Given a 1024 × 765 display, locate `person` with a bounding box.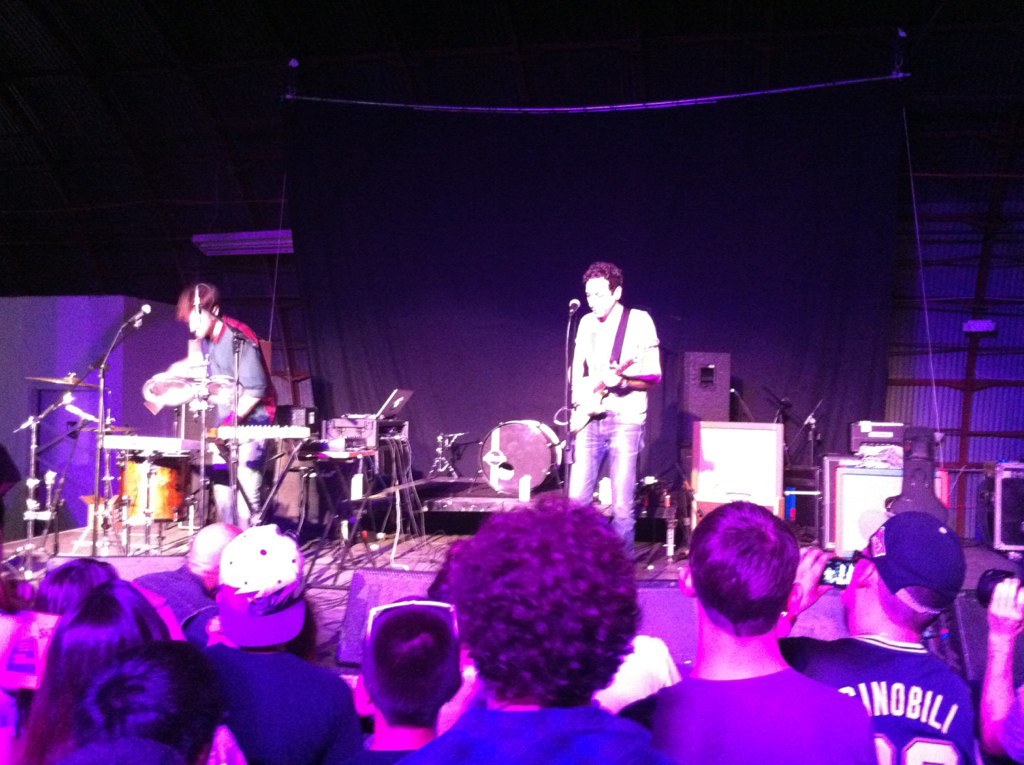
Located: <bbox>616, 500, 878, 764</bbox>.
